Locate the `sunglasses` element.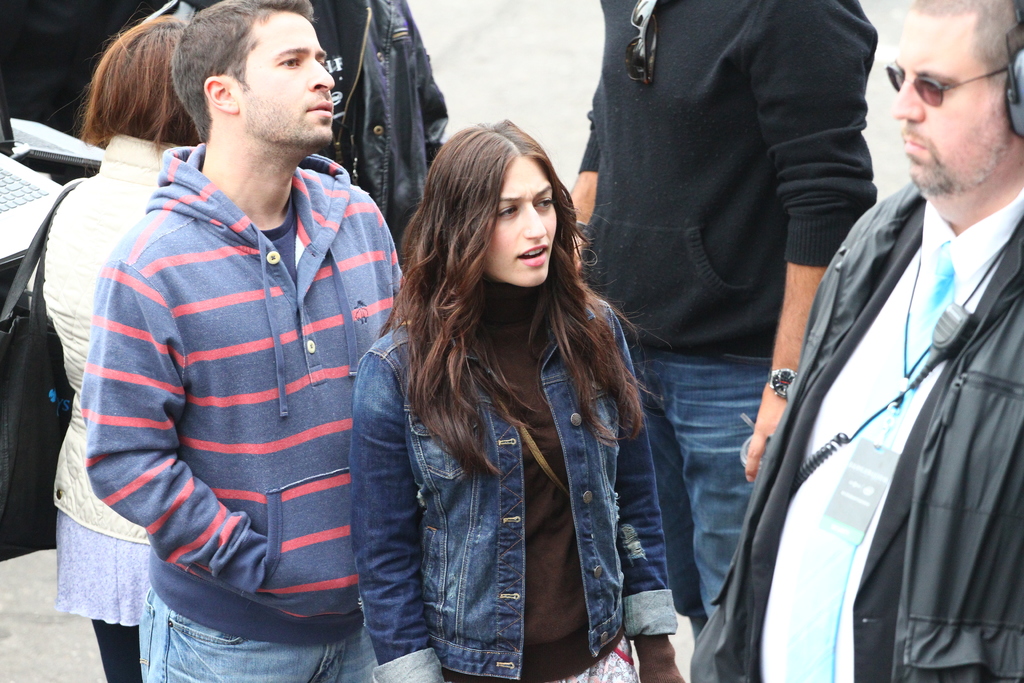
Element bbox: region(886, 65, 1012, 104).
